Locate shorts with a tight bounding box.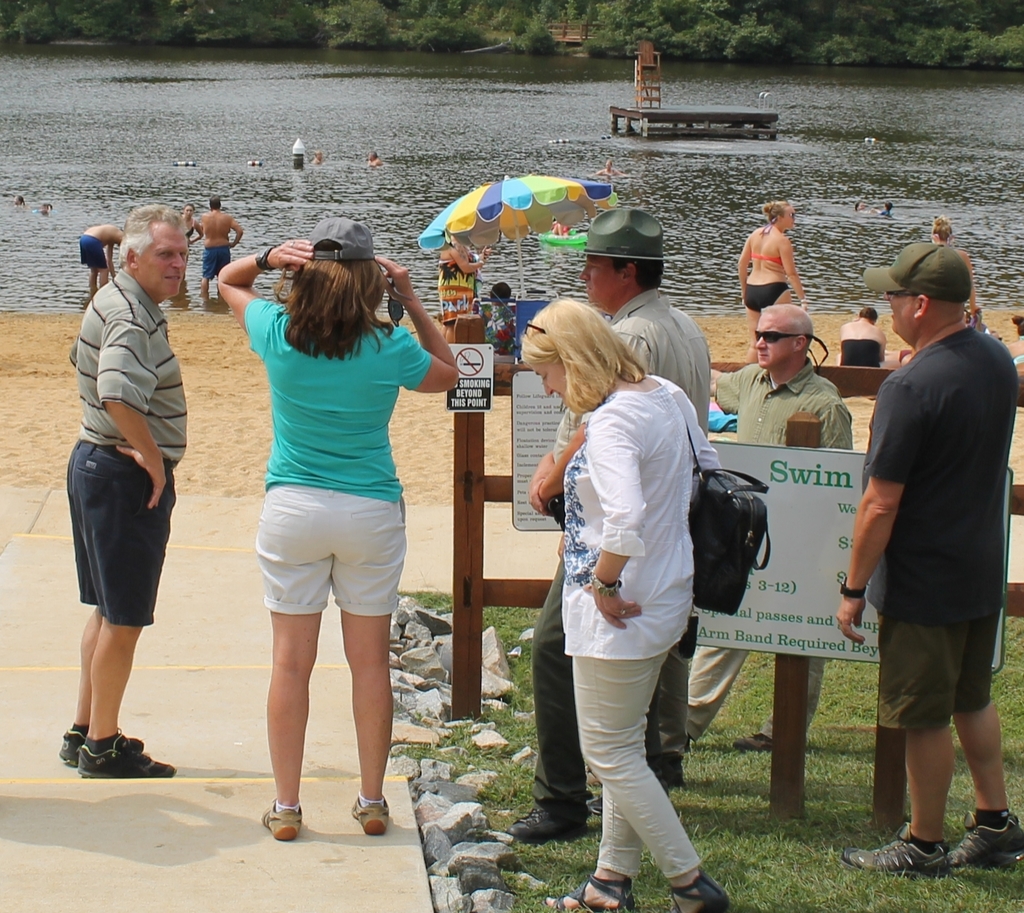
bbox(77, 236, 105, 268).
